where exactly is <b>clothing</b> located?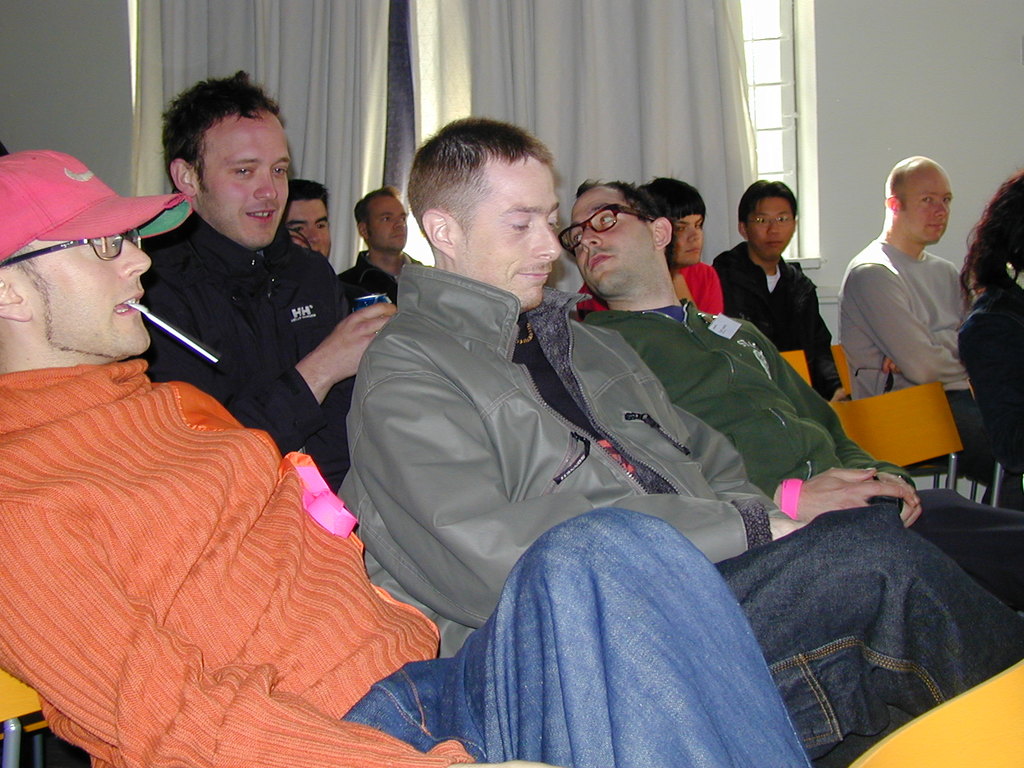
Its bounding box is 827/234/977/406.
